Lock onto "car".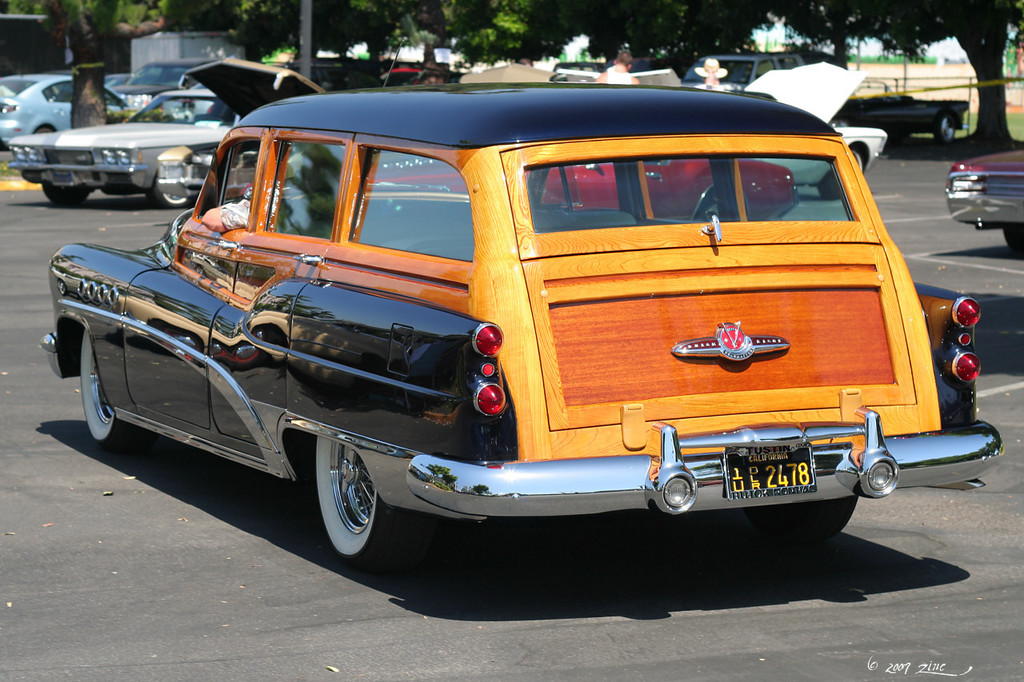
Locked: 948 149 1023 259.
